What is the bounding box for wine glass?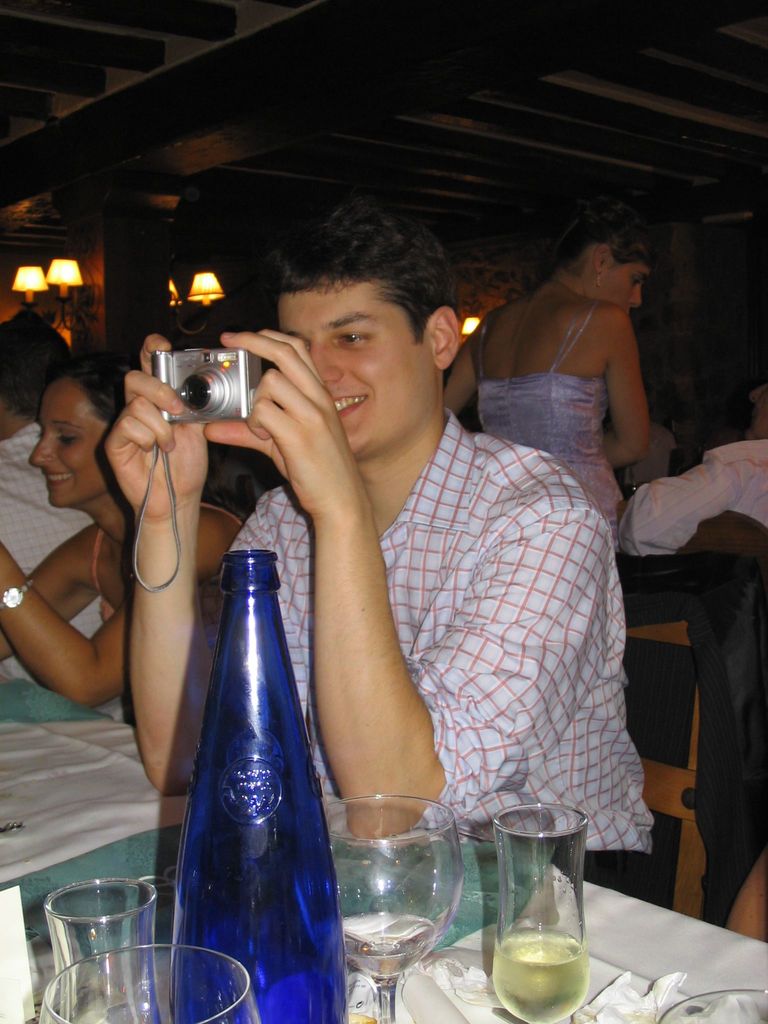
(663, 989, 767, 1023).
